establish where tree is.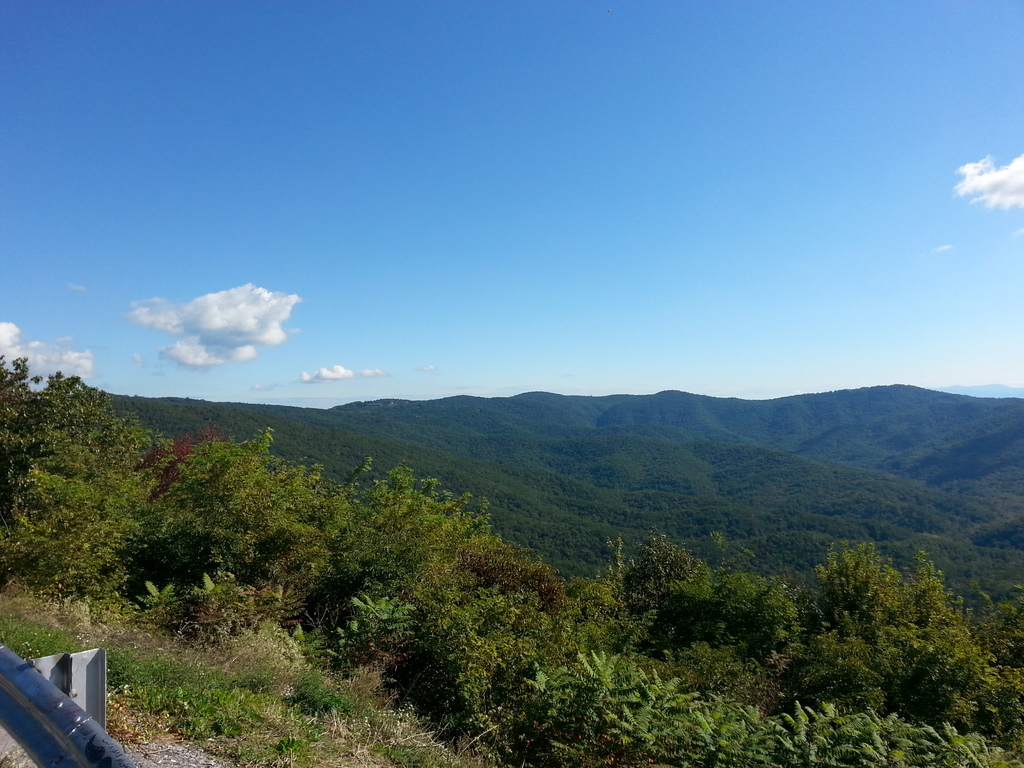
Established at (608,538,714,626).
